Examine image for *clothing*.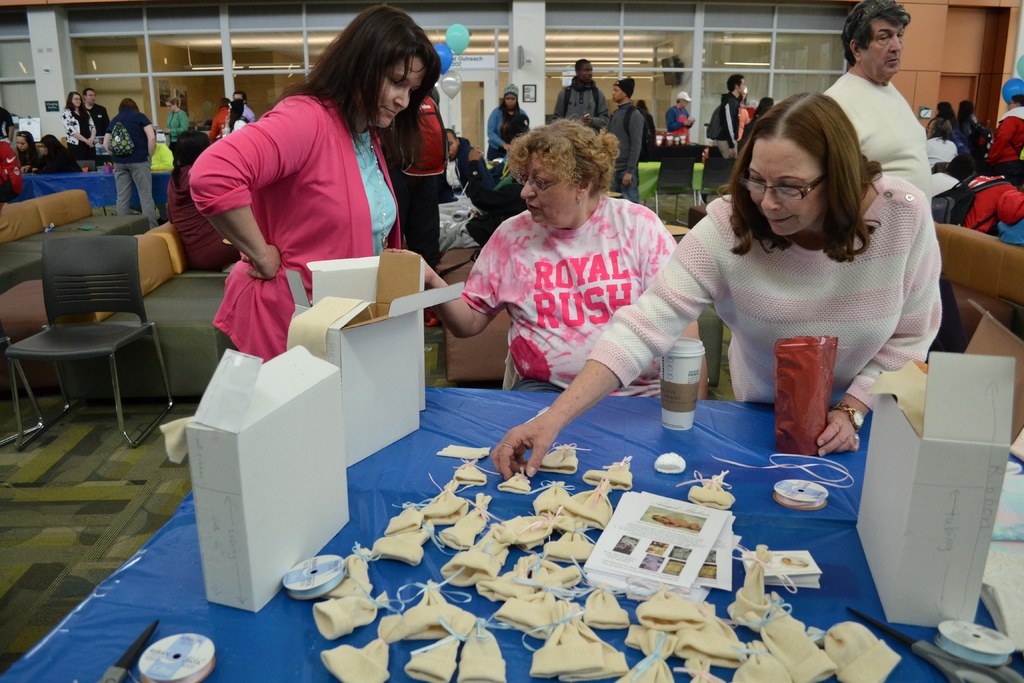
Examination result: select_region(557, 80, 611, 133).
